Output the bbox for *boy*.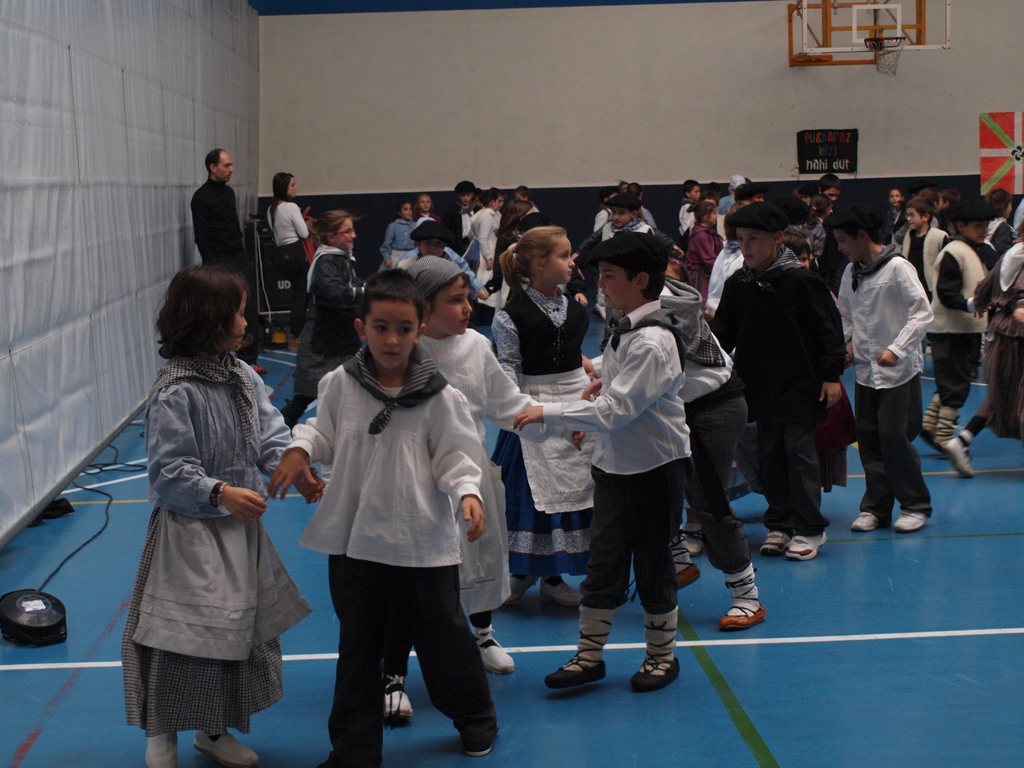
[x1=899, y1=191, x2=947, y2=355].
